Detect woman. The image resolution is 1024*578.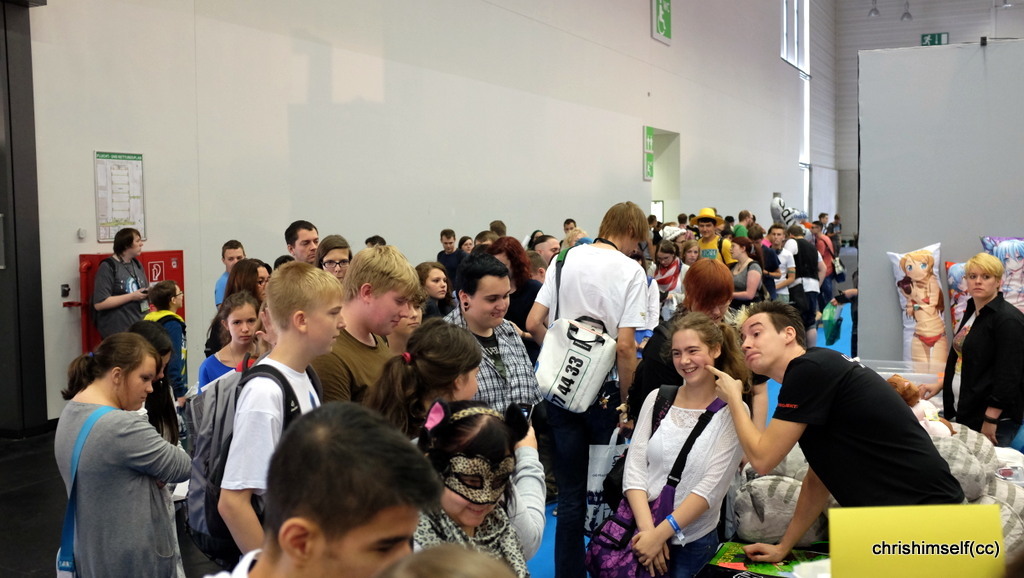
region(50, 303, 199, 577).
